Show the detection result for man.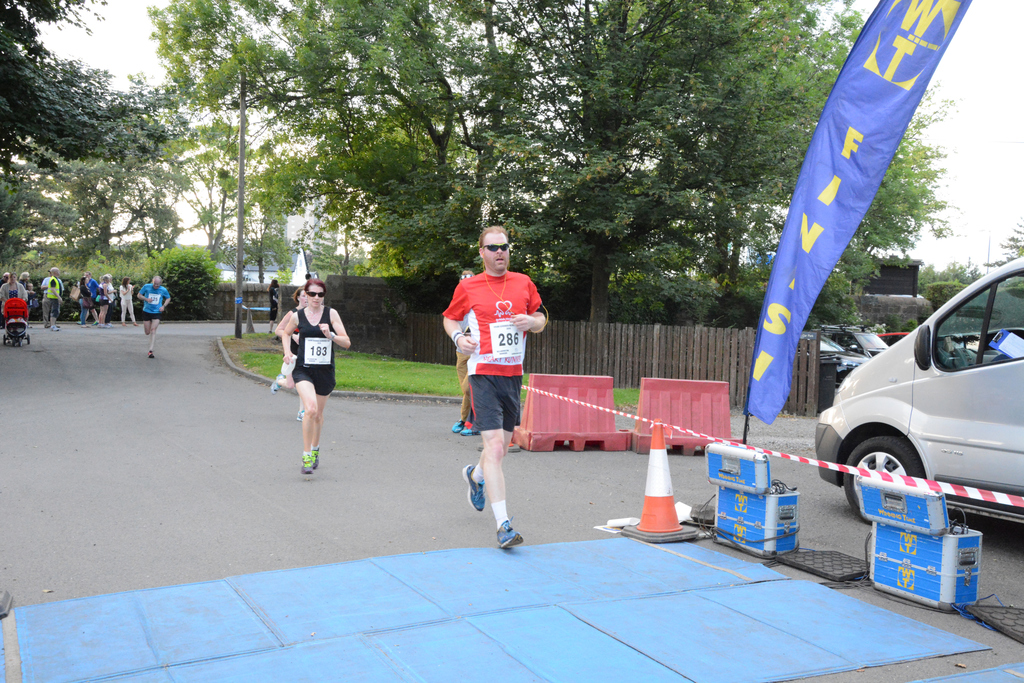
(450, 238, 554, 540).
